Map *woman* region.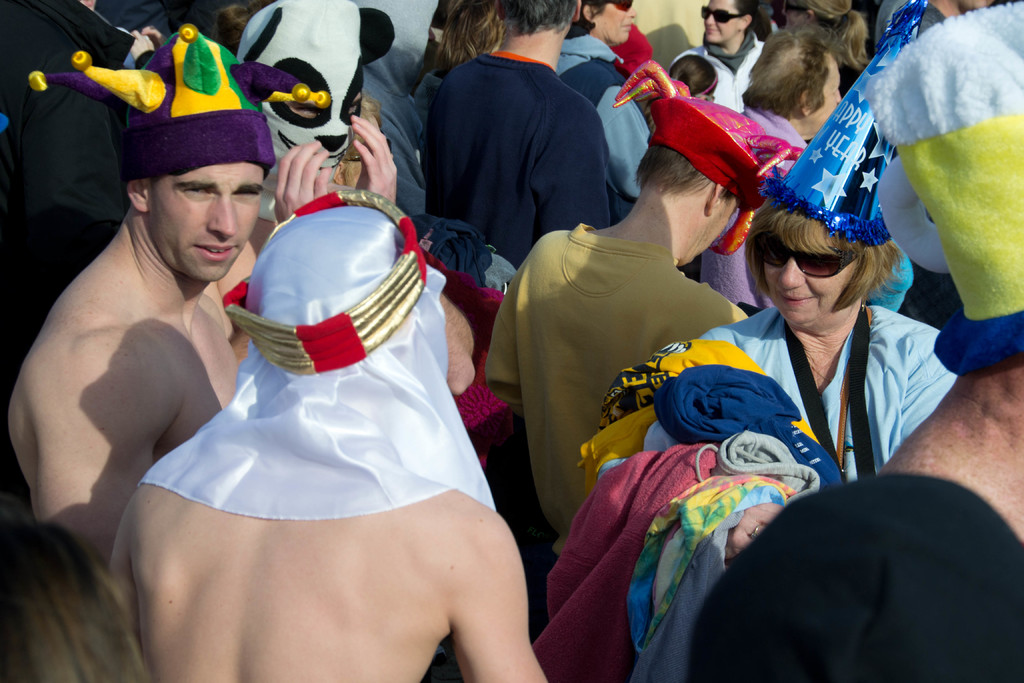
Mapped to {"x1": 415, "y1": 0, "x2": 501, "y2": 147}.
